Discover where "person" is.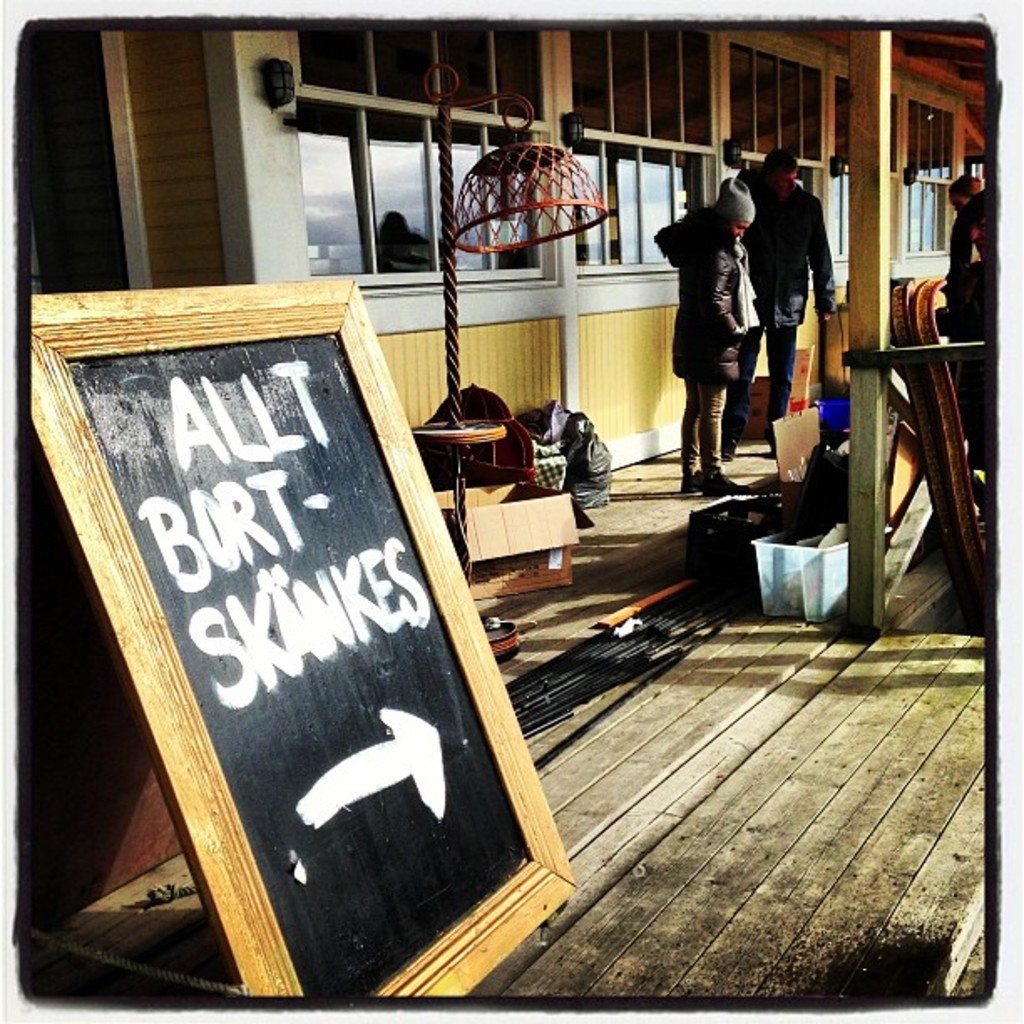
Discovered at l=724, t=149, r=838, b=448.
